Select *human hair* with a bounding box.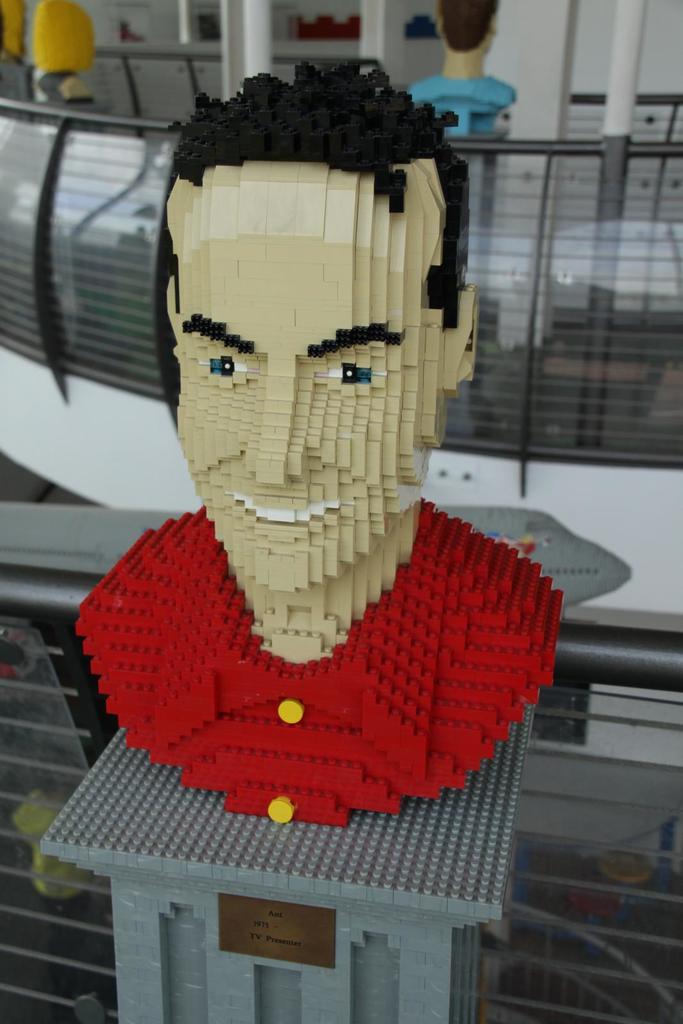
crop(152, 74, 481, 467).
